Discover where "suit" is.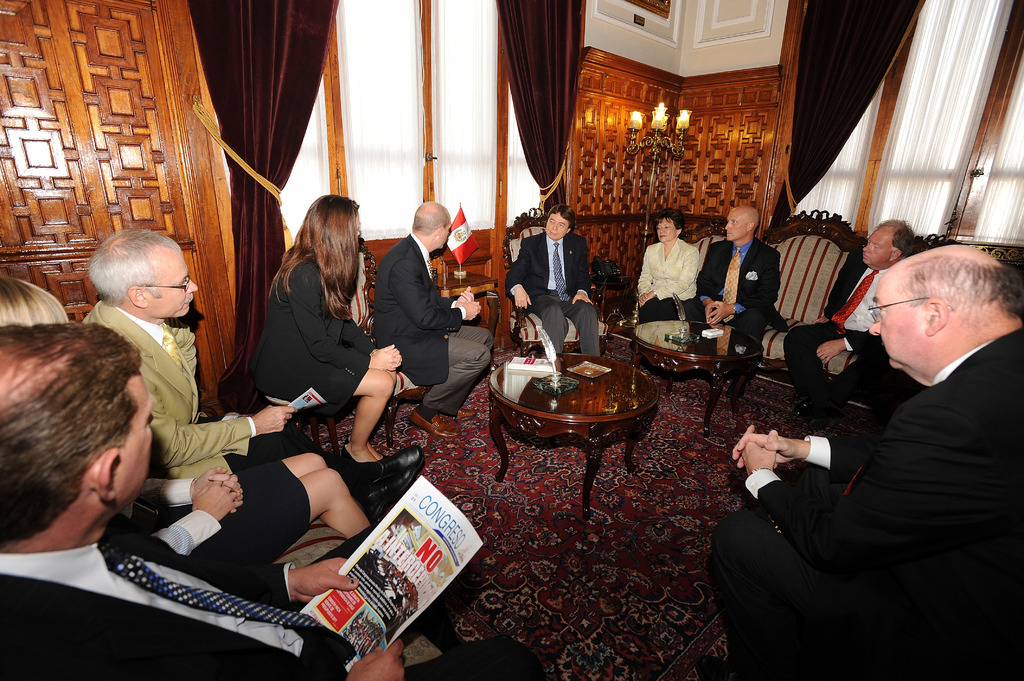
Discovered at (x1=372, y1=236, x2=493, y2=417).
